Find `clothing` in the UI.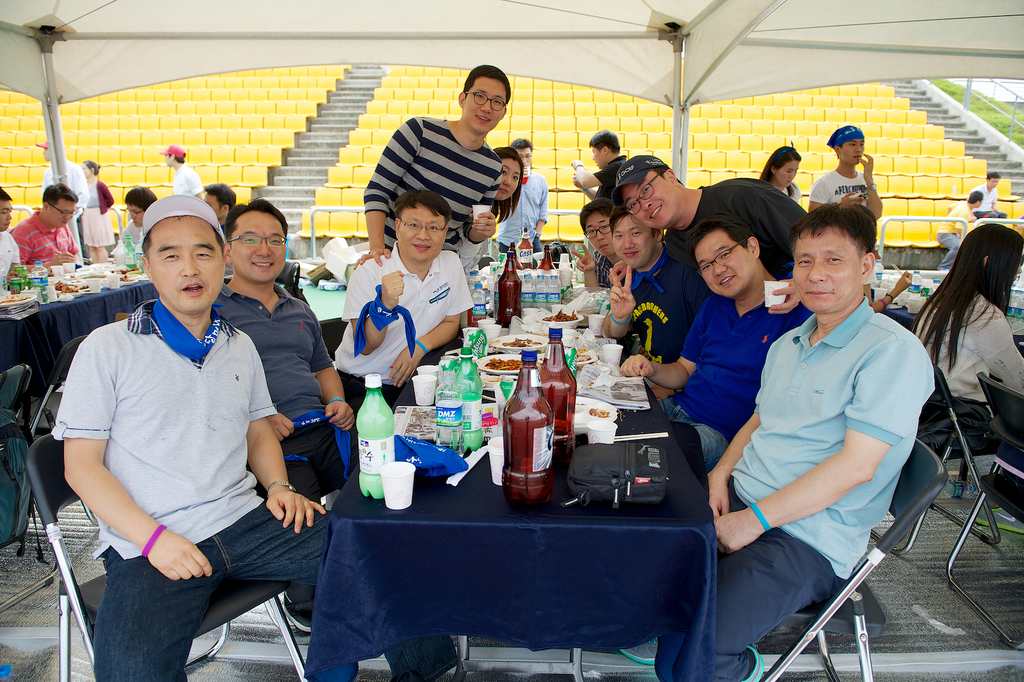
UI element at detection(586, 249, 614, 291).
